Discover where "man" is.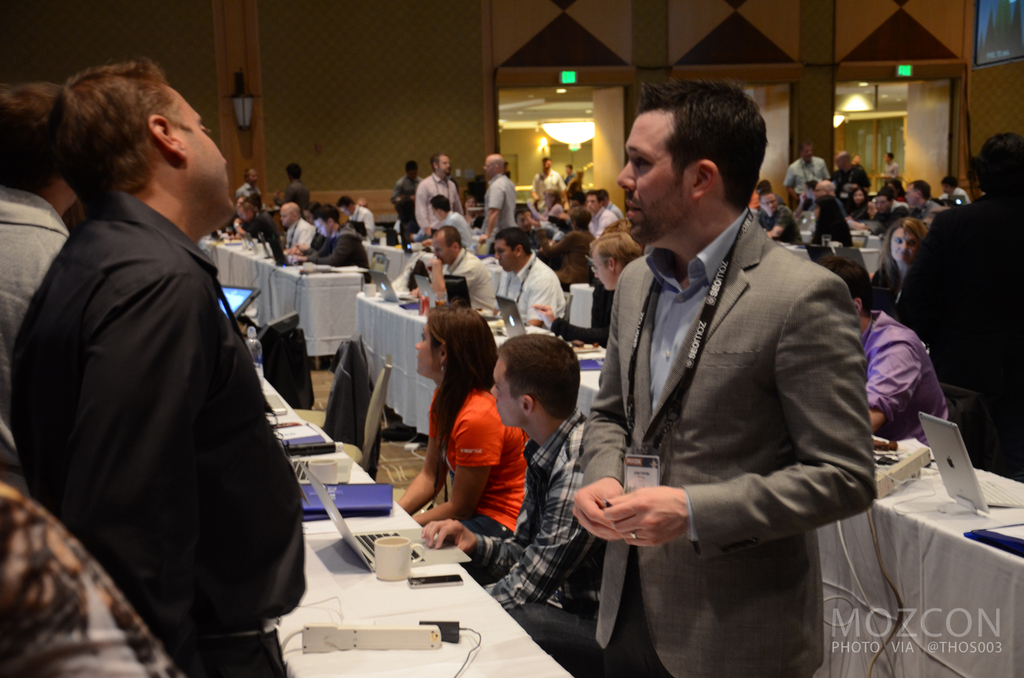
Discovered at [884,154,907,180].
